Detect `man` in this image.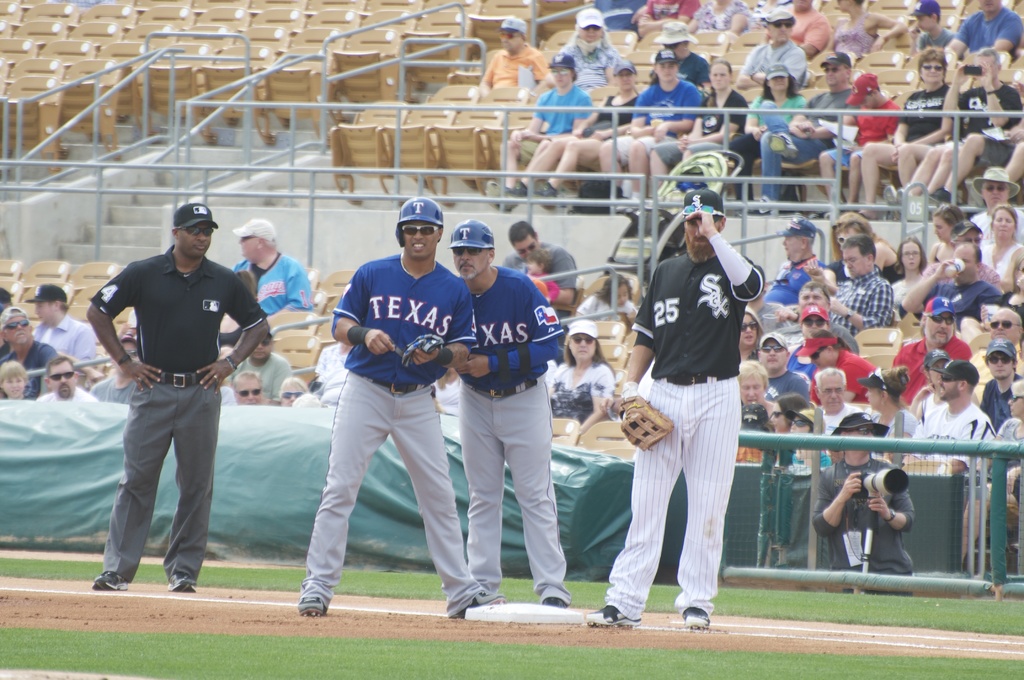
Detection: detection(589, 186, 765, 630).
